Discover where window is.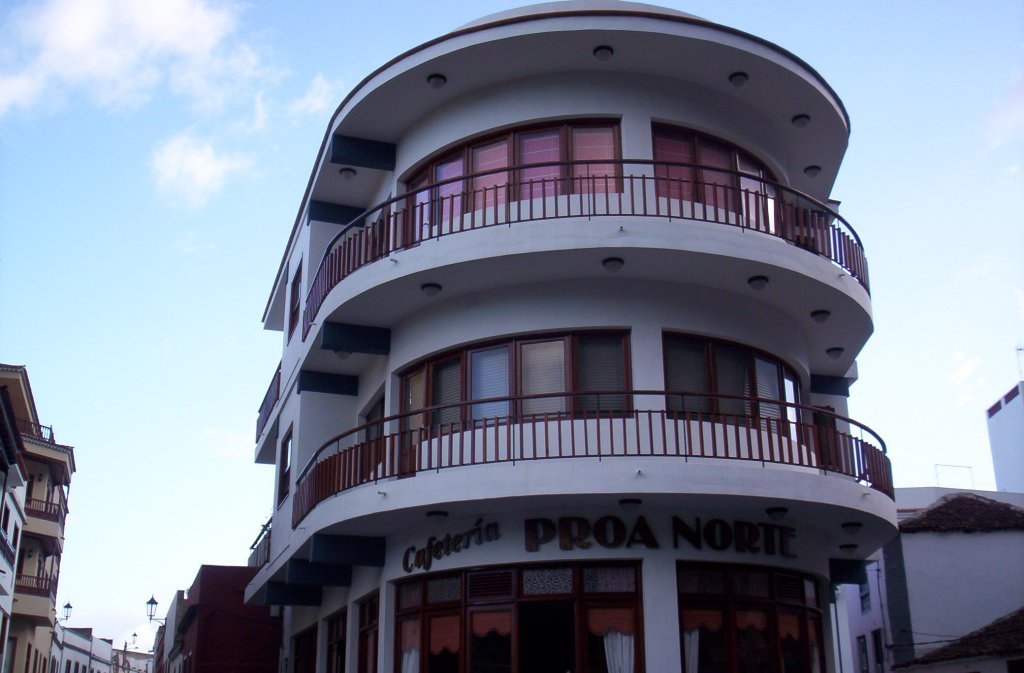
Discovered at crop(871, 633, 888, 672).
